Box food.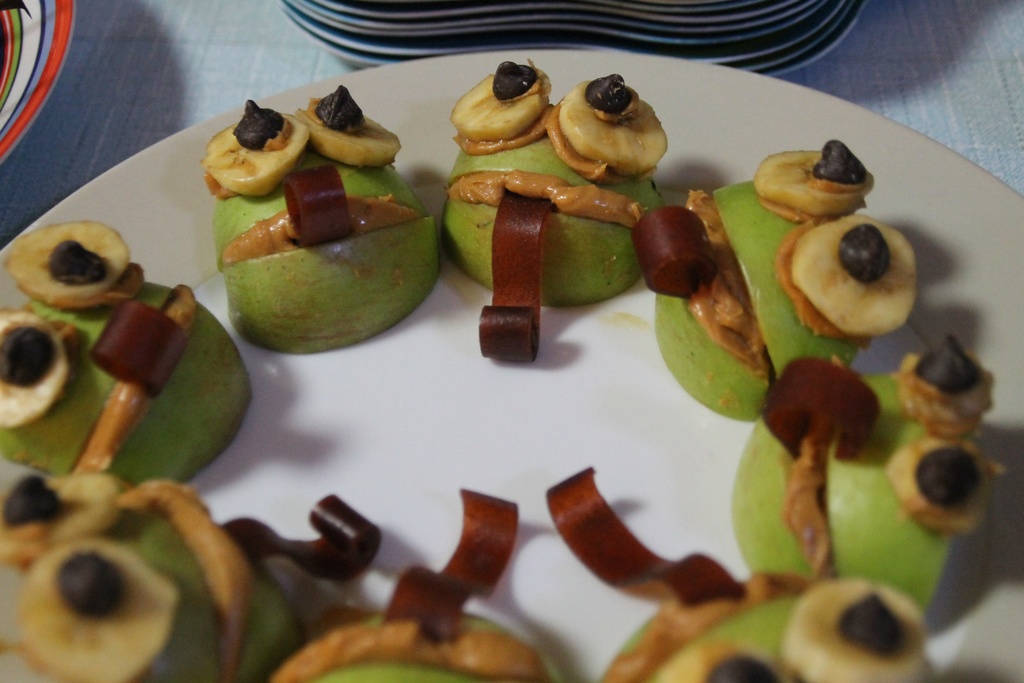
211, 93, 445, 351.
